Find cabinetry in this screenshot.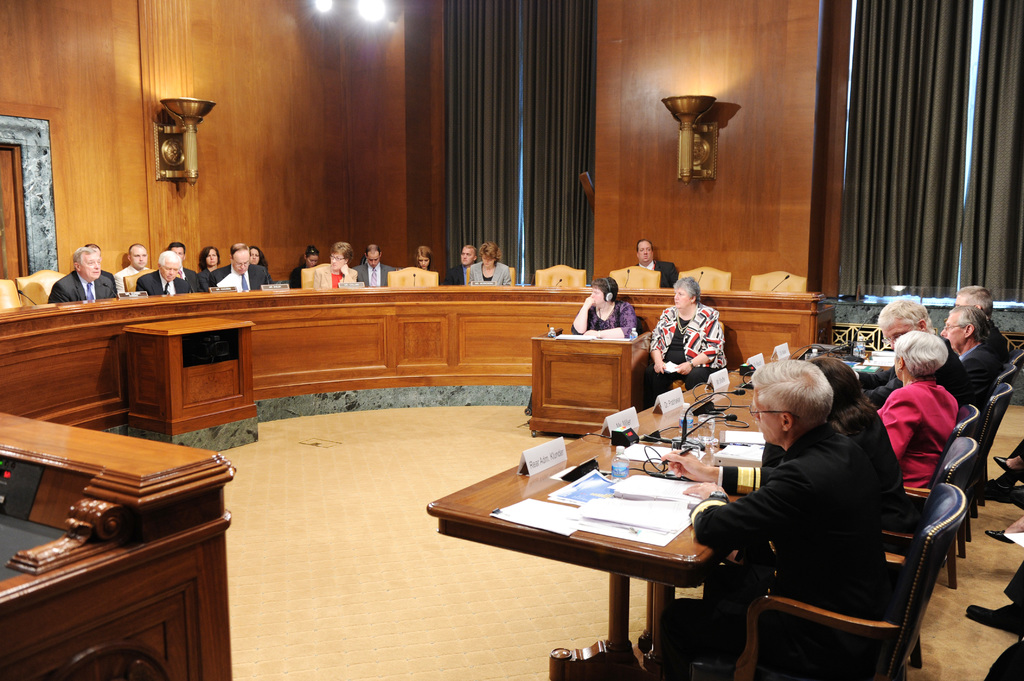
The bounding box for cabinetry is [1, 367, 251, 666].
